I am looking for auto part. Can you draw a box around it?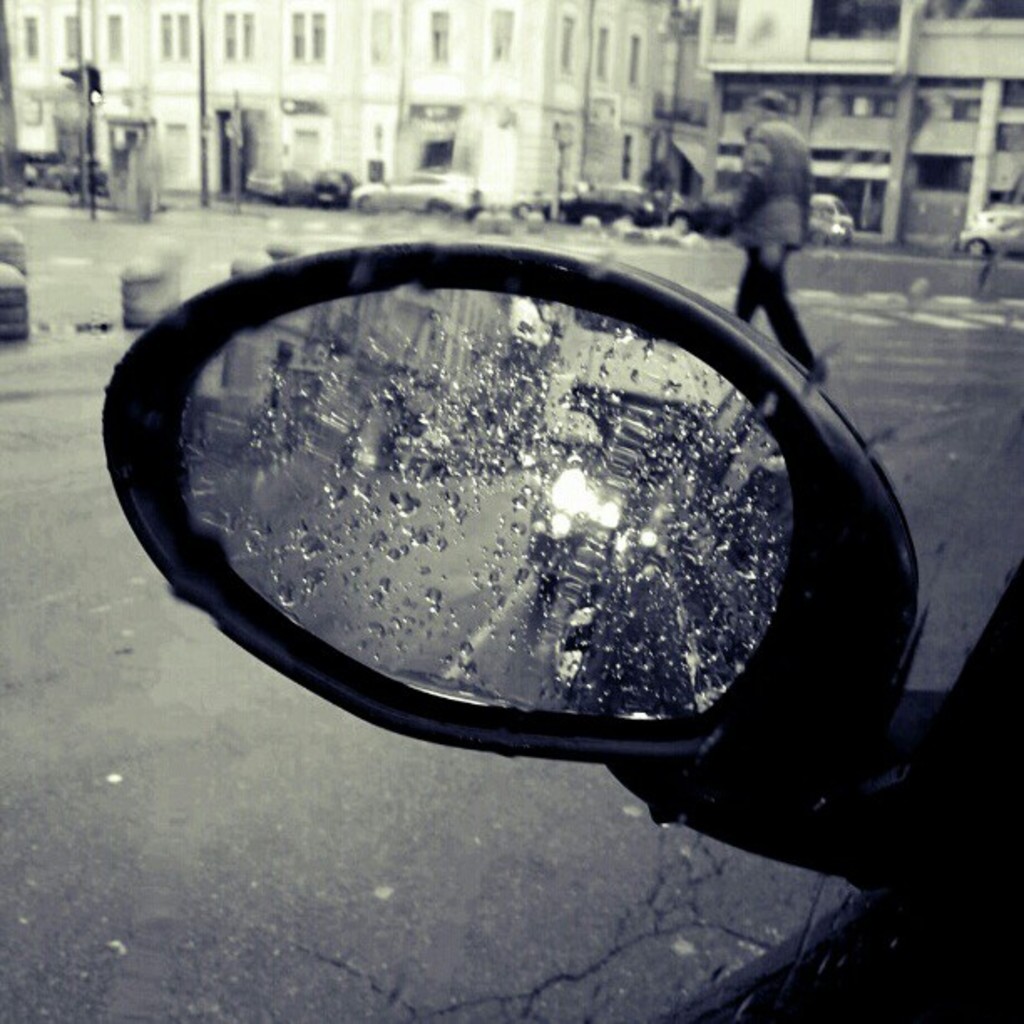
Sure, the bounding box is left=87, top=246, right=959, bottom=915.
